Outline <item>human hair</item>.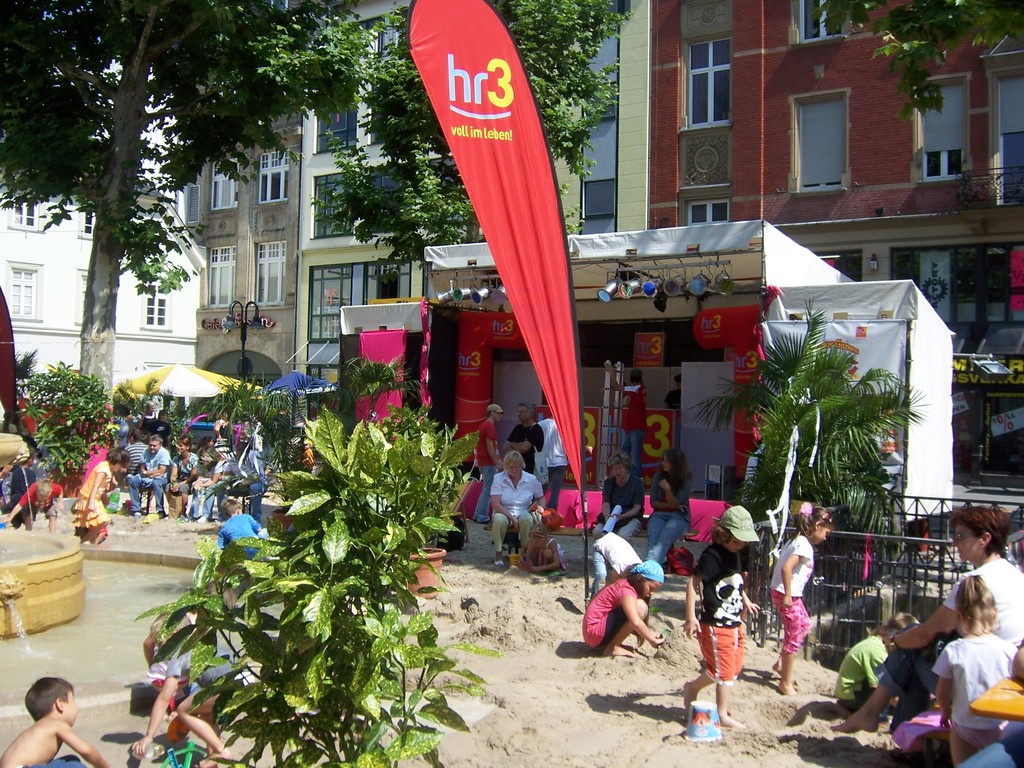
Outline: [x1=630, y1=372, x2=643, y2=385].
